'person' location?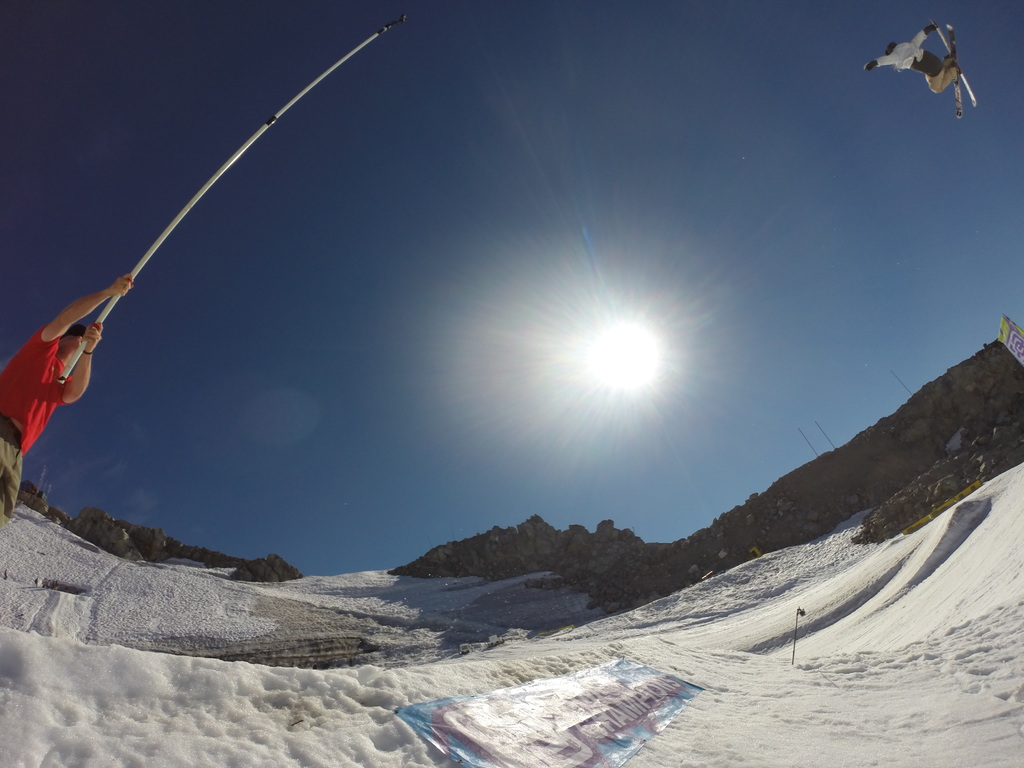
<bbox>0, 275, 131, 532</bbox>
